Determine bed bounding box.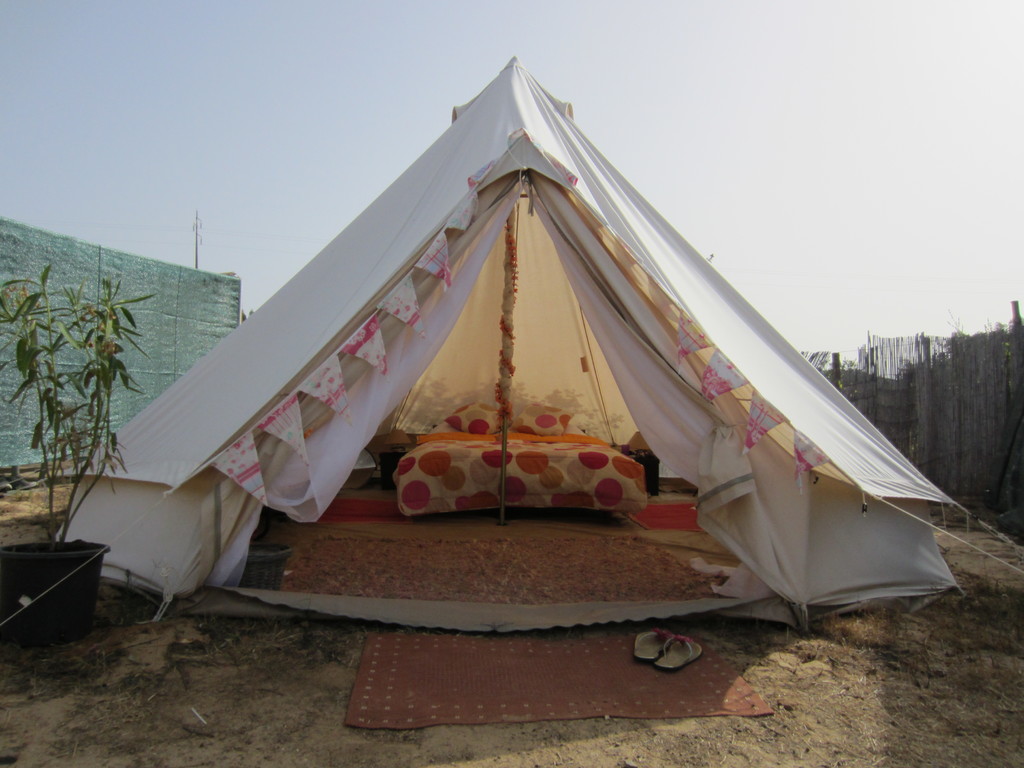
Determined: rect(391, 394, 652, 523).
